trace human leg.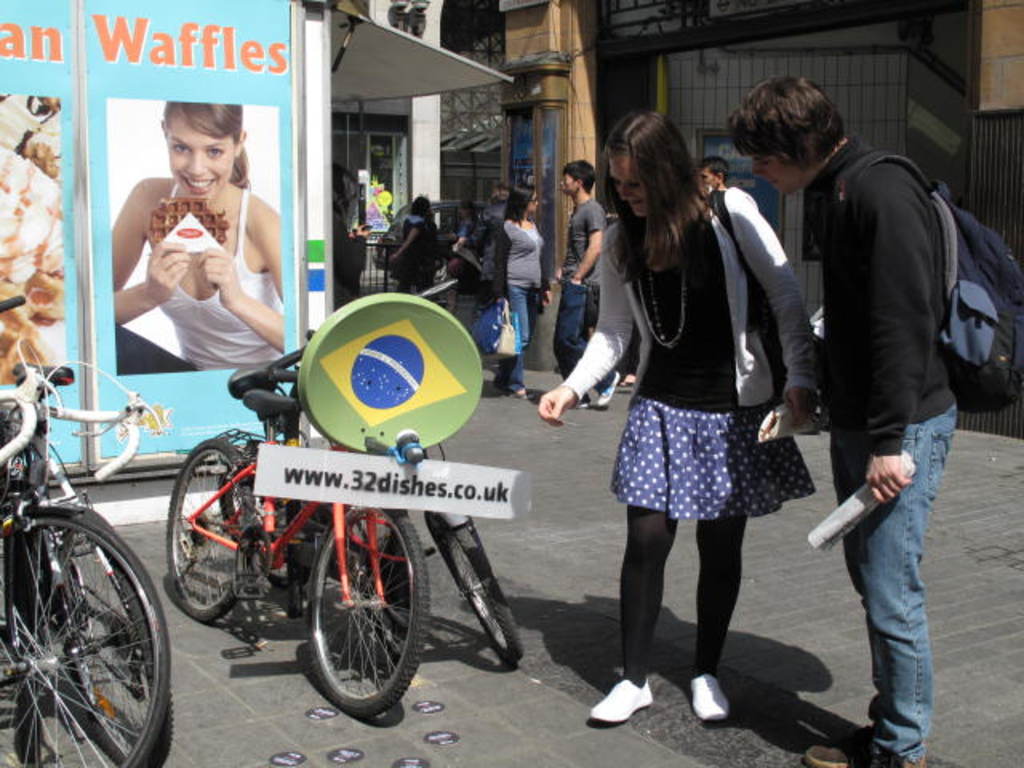
Traced to 557:286:630:403.
